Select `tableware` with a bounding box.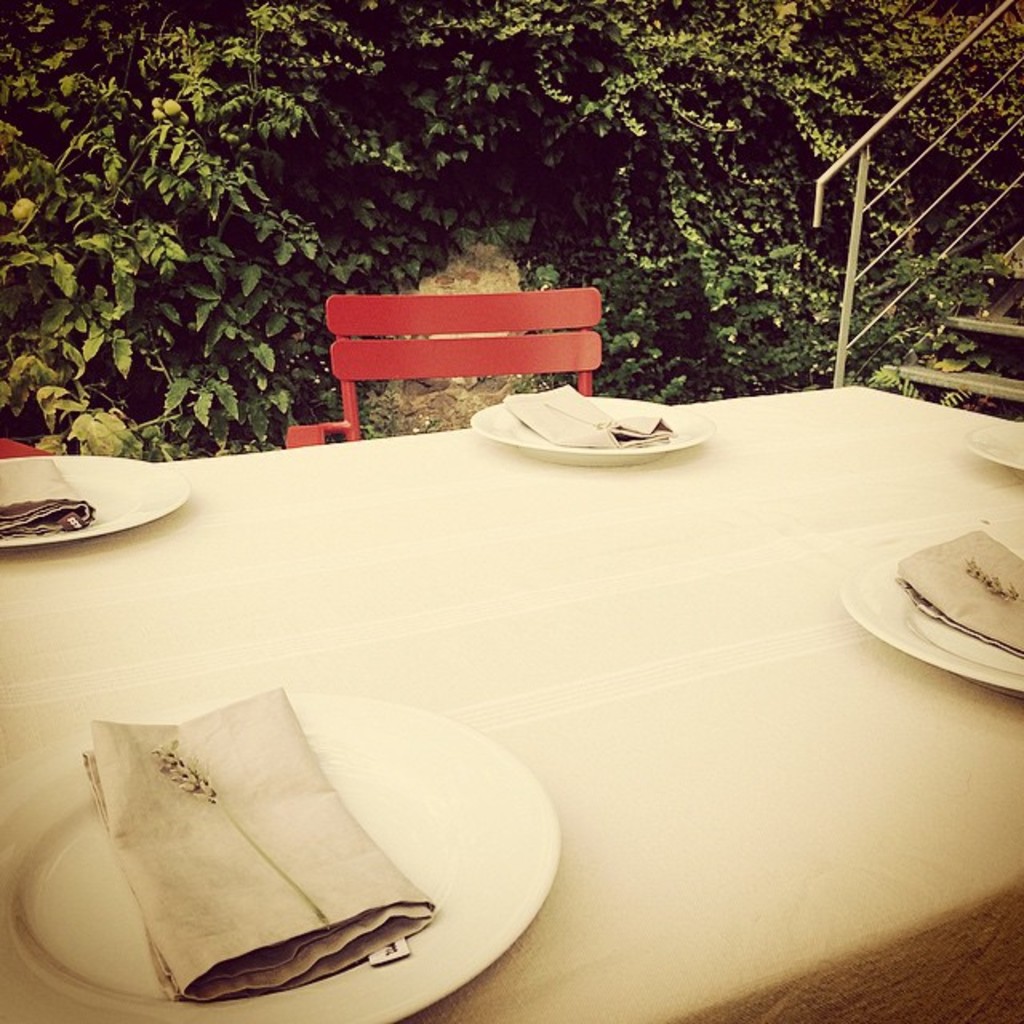
469/398/704/466.
